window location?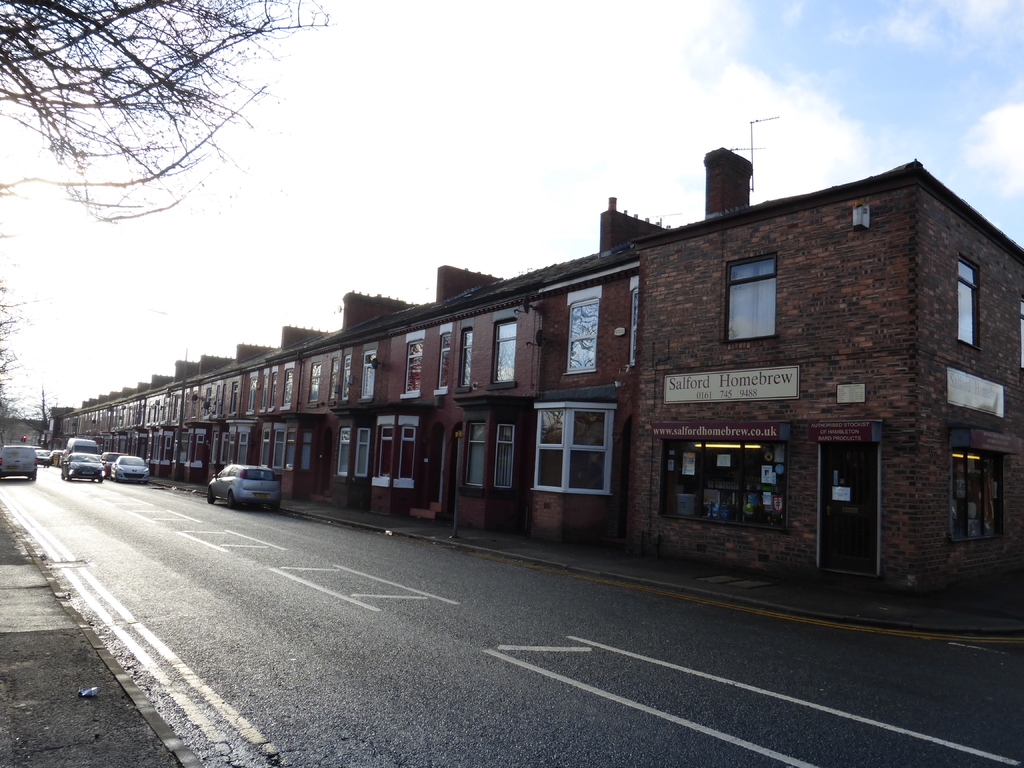
BBox(467, 419, 482, 492)
